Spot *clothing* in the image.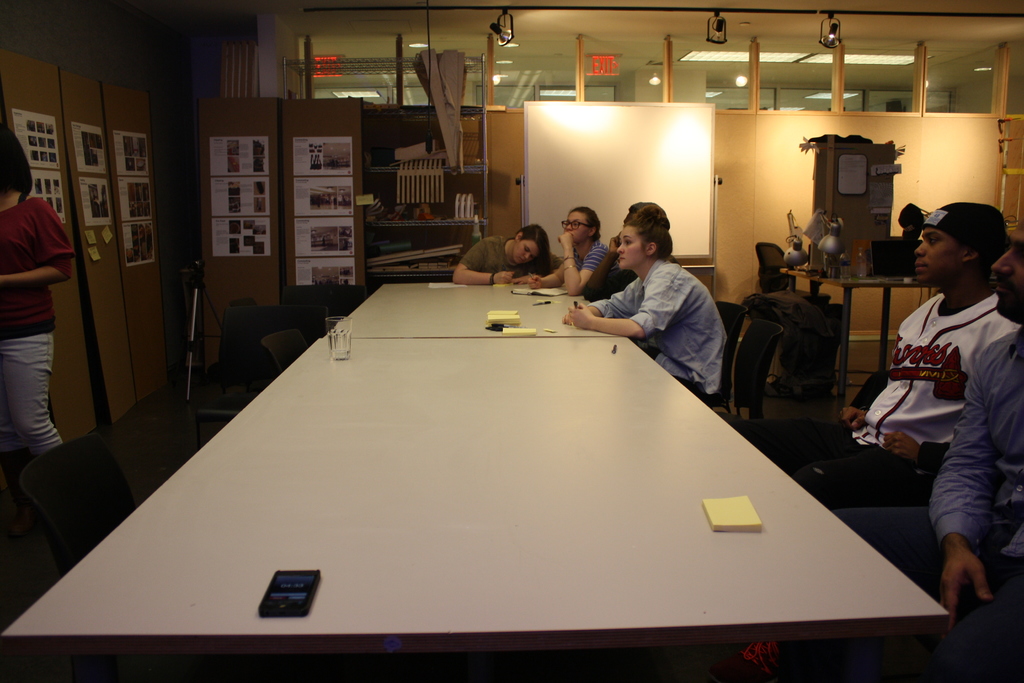
*clothing* found at {"x1": 0, "y1": 194, "x2": 72, "y2": 456}.
